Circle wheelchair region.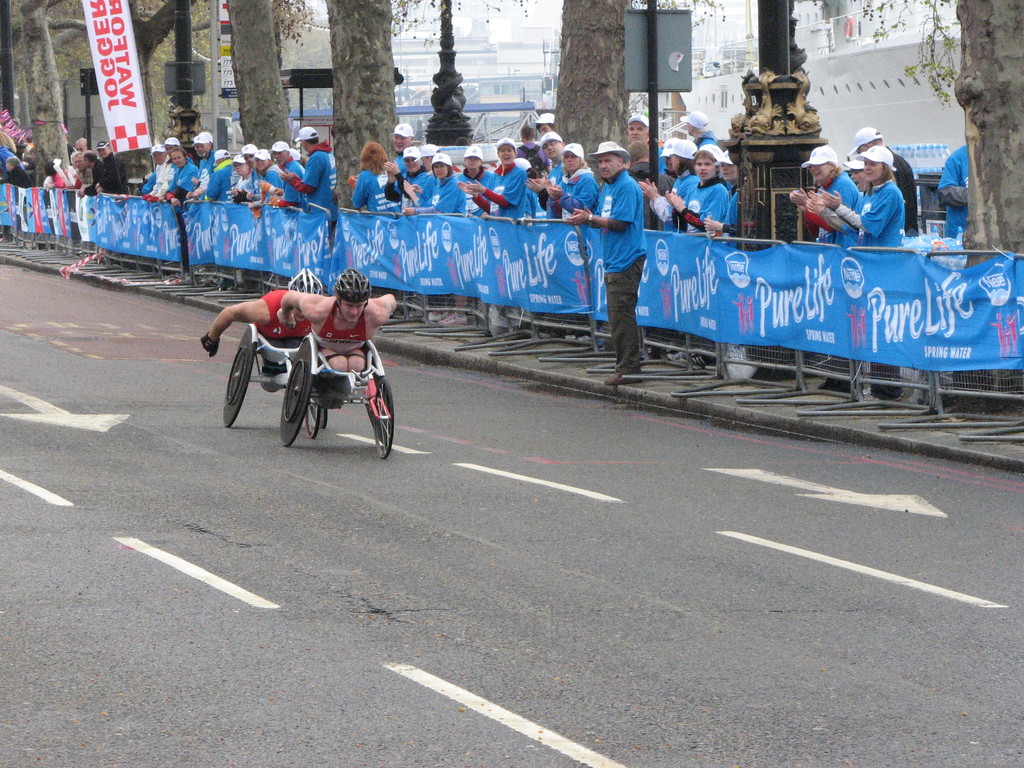
Region: BBox(280, 335, 395, 463).
